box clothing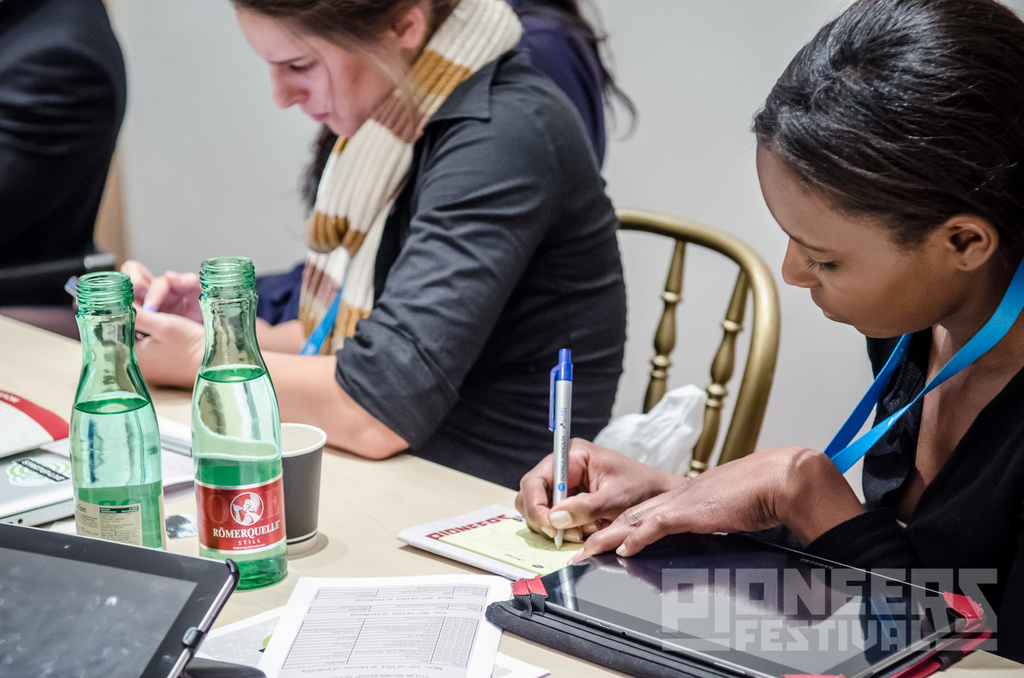
x1=730 y1=326 x2=1023 y2=664
